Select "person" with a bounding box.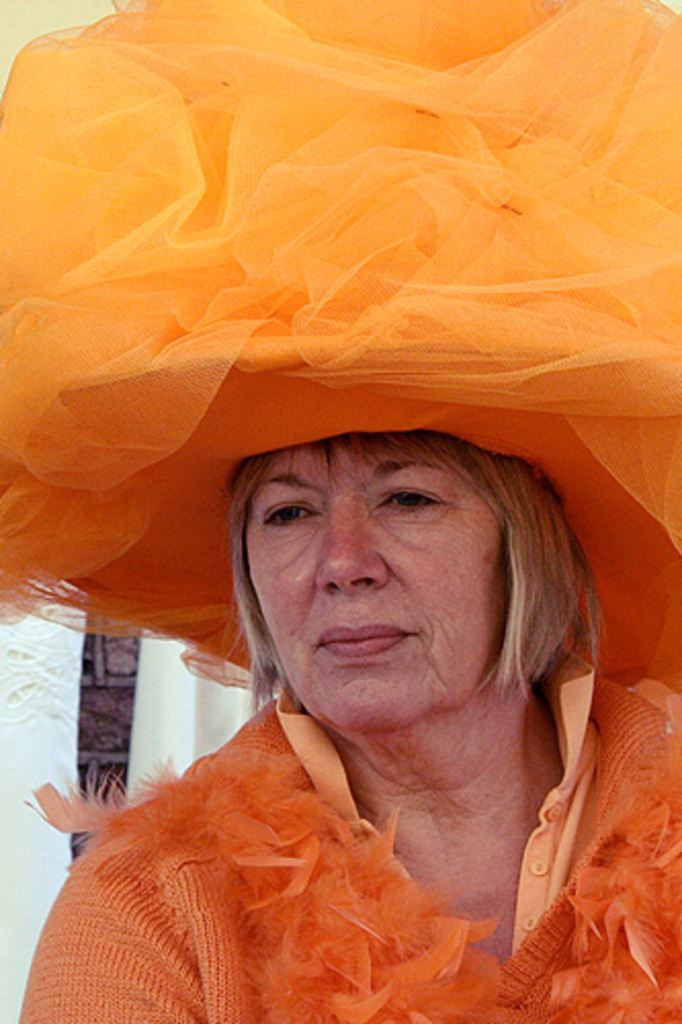
(0, 0, 680, 1022).
